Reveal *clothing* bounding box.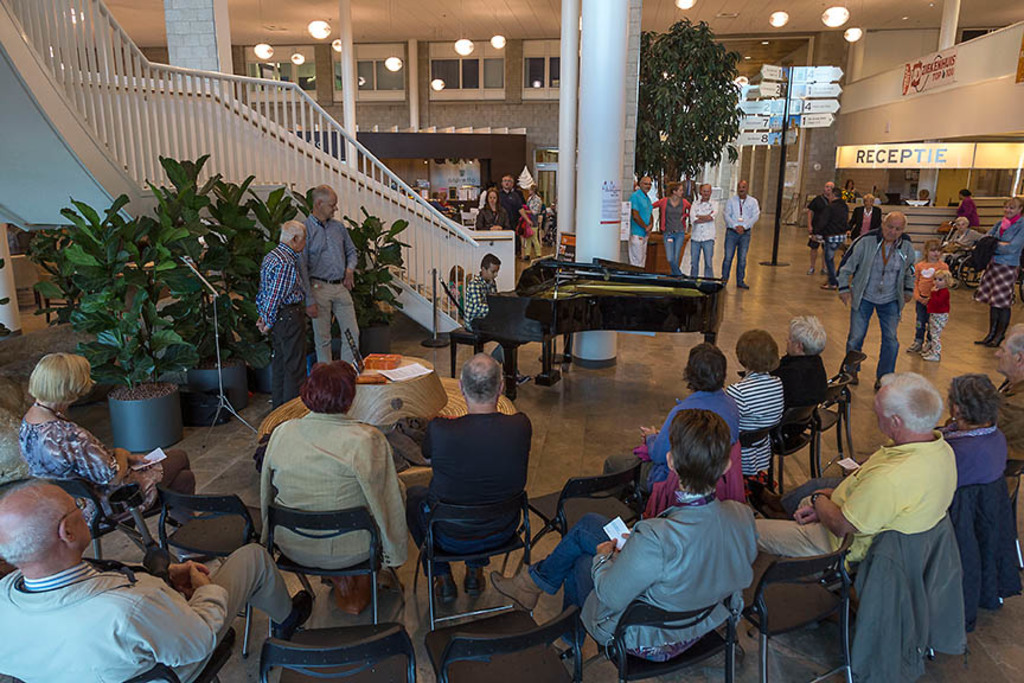
Revealed: {"x1": 840, "y1": 229, "x2": 915, "y2": 372}.
